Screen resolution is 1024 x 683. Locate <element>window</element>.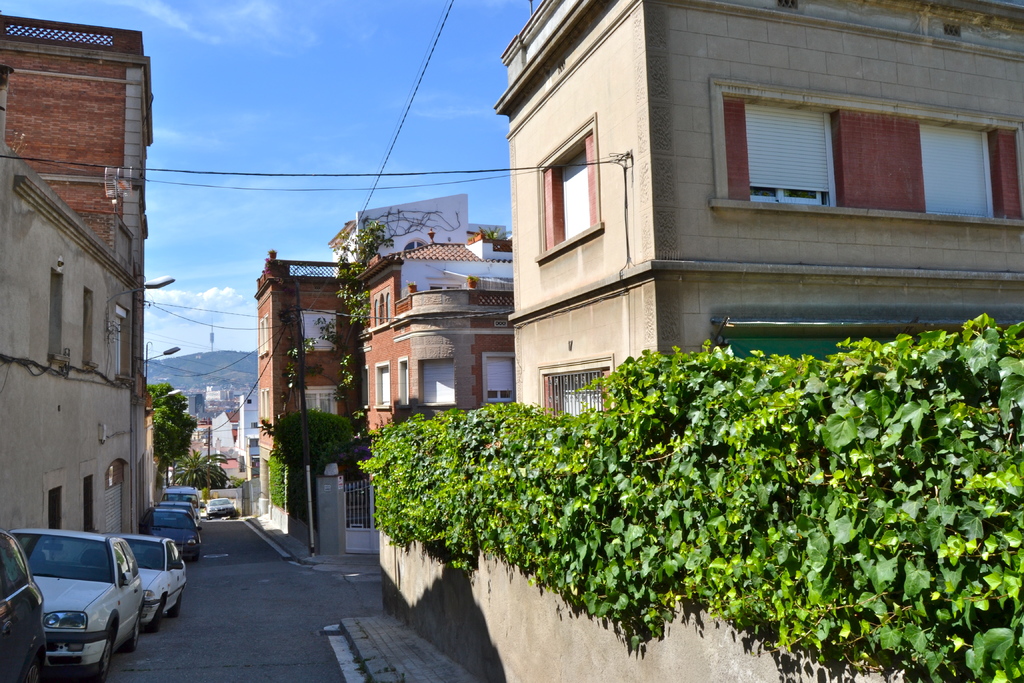
[303,311,337,351].
